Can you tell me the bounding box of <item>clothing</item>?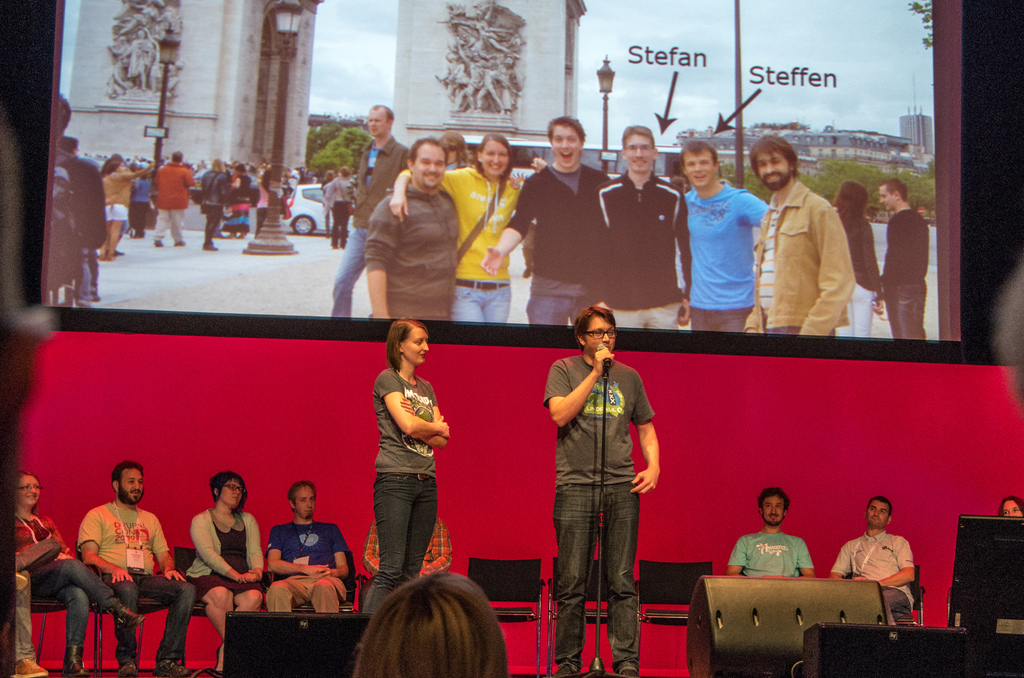
76/248/93/303.
